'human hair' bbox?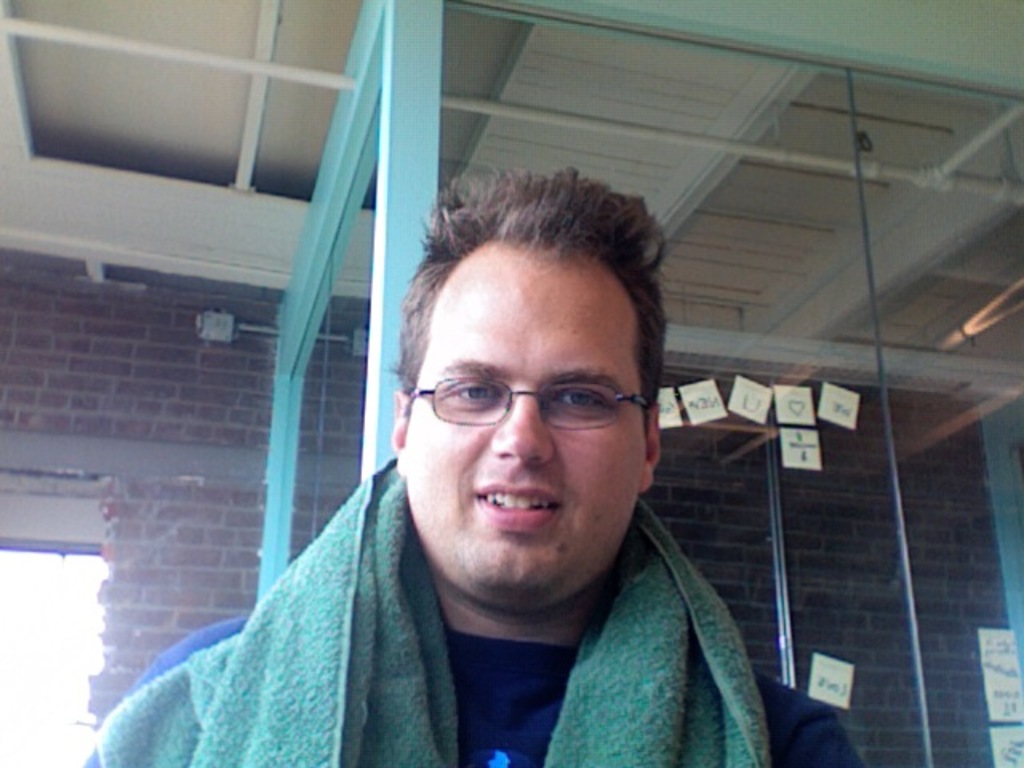
crop(376, 160, 670, 501)
